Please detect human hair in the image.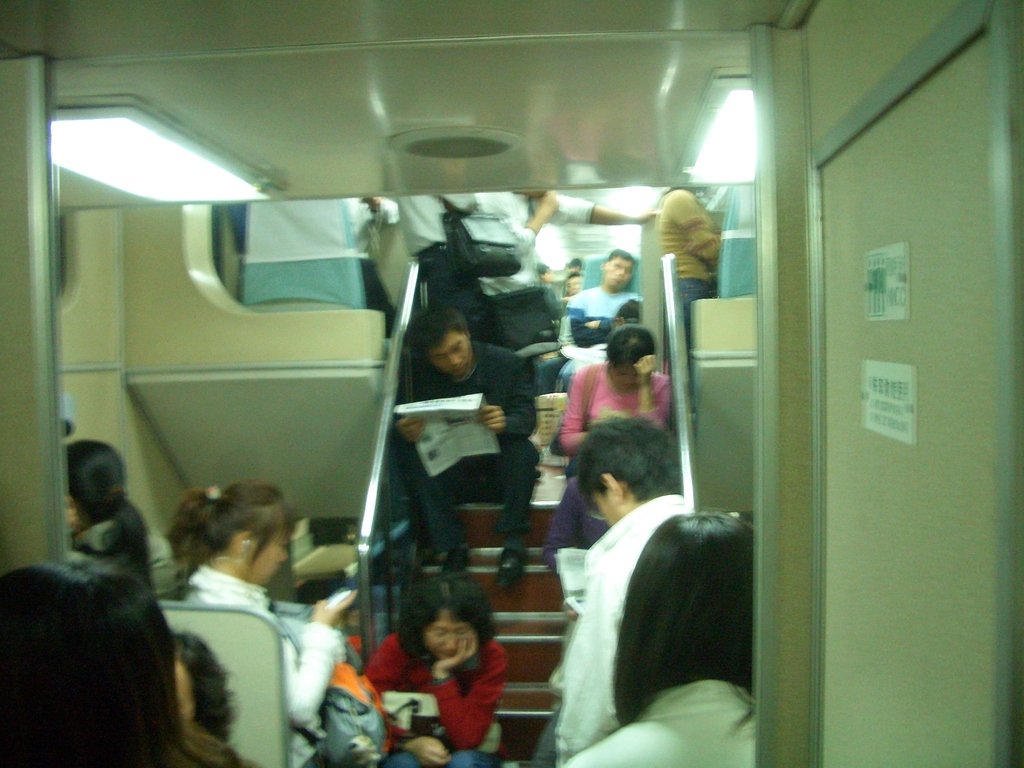
bbox=[406, 308, 465, 349].
